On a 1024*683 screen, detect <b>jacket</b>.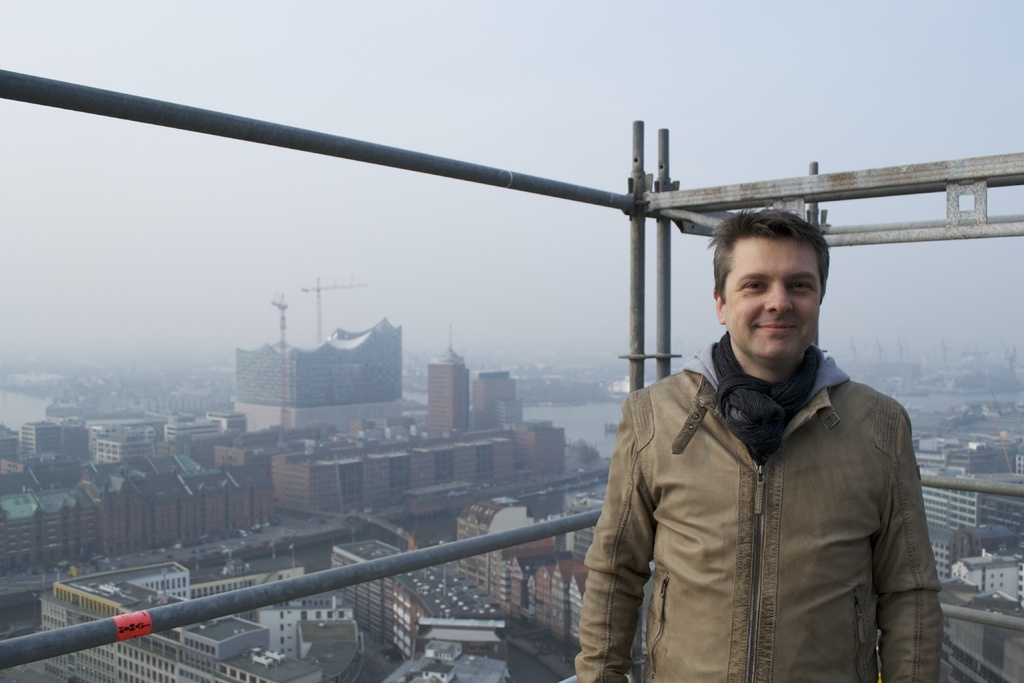
x1=582, y1=266, x2=954, y2=682.
